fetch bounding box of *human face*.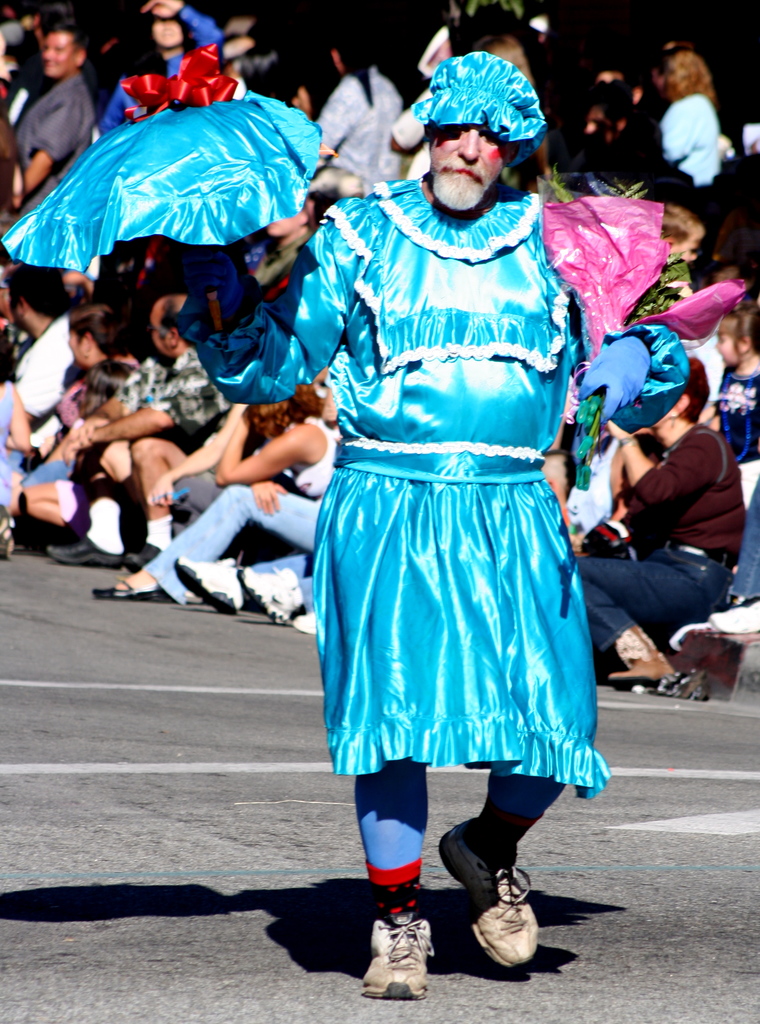
Bbox: [152,11,186,48].
